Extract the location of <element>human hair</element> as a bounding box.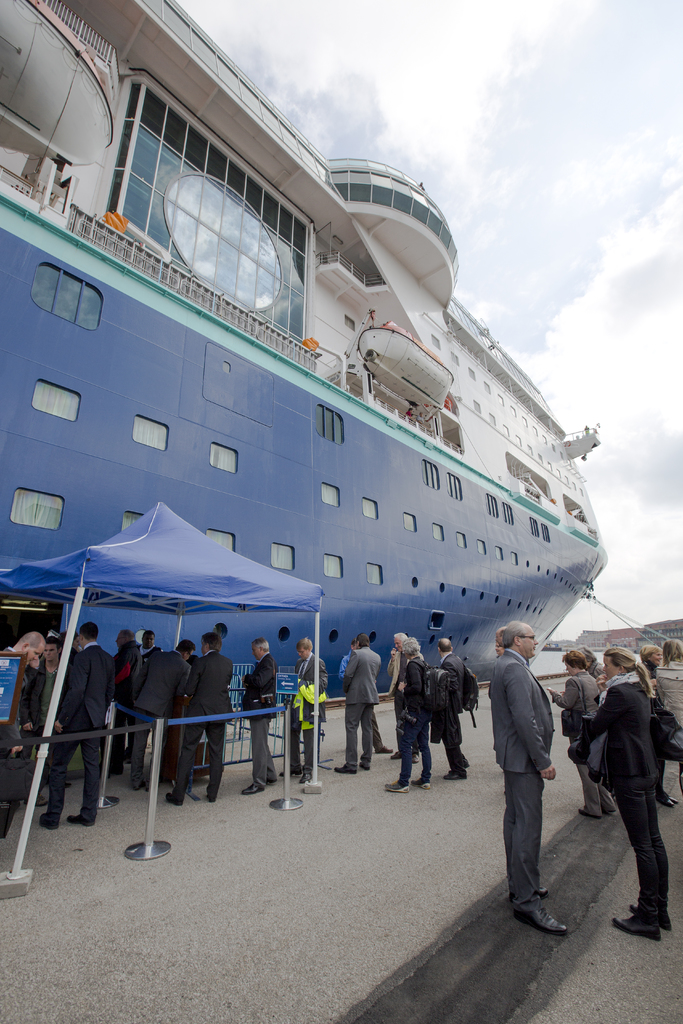
x1=576, y1=643, x2=597, y2=666.
